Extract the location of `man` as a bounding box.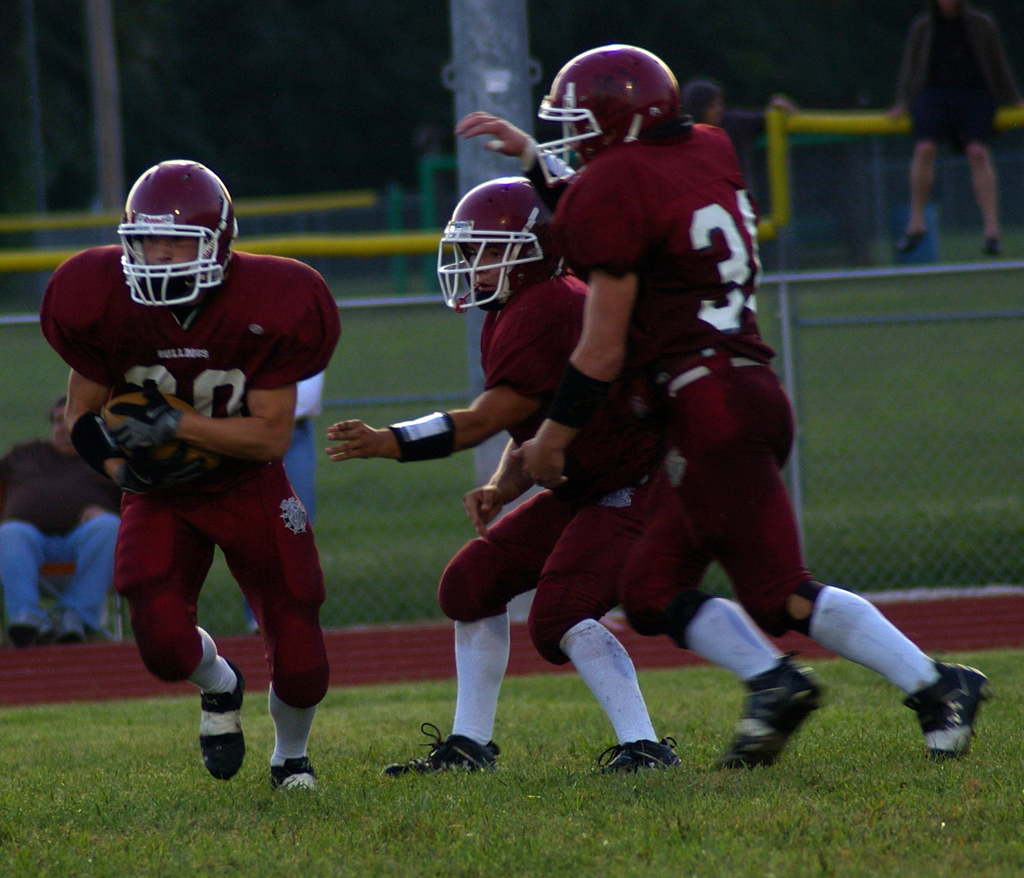
[457,44,999,767].
